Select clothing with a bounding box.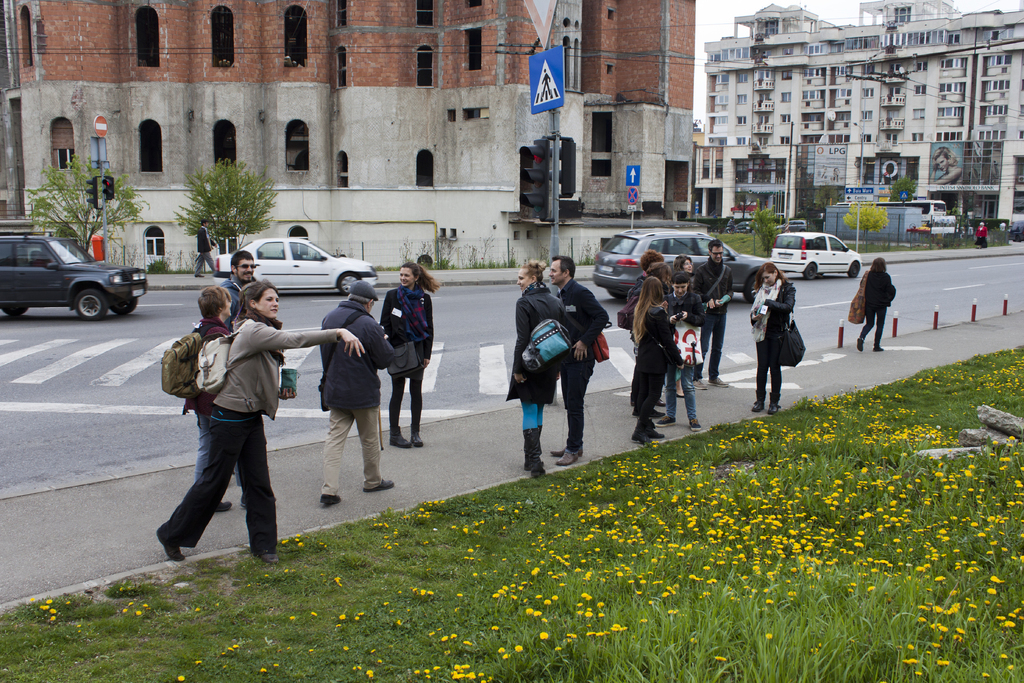
x1=624 y1=297 x2=682 y2=416.
